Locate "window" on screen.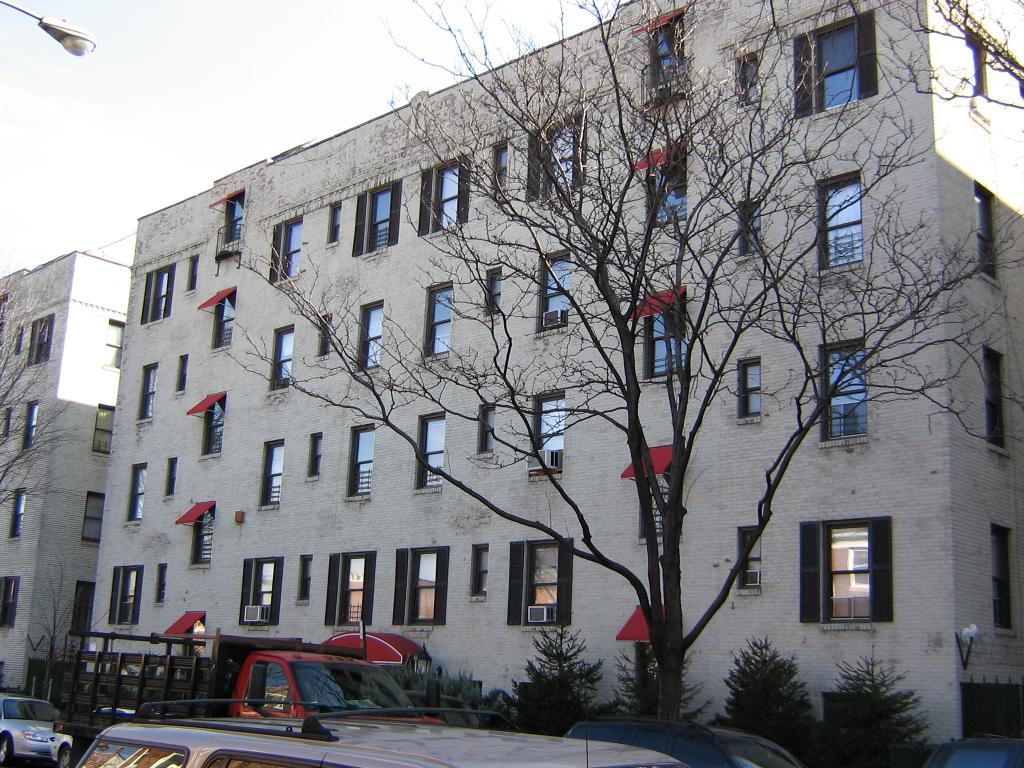
On screen at Rect(0, 575, 20, 631).
